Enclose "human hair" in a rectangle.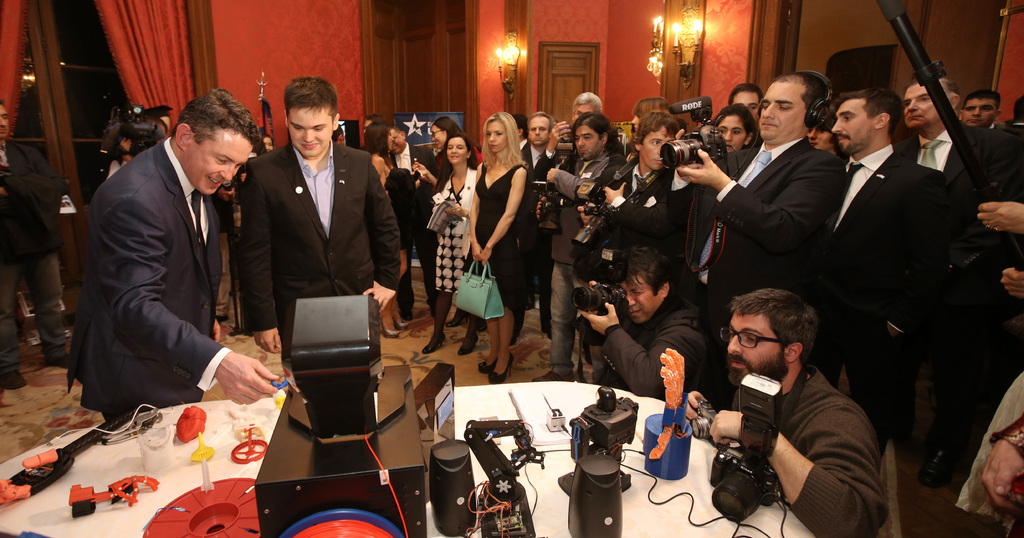
pyautogui.locateOnScreen(711, 103, 753, 149).
